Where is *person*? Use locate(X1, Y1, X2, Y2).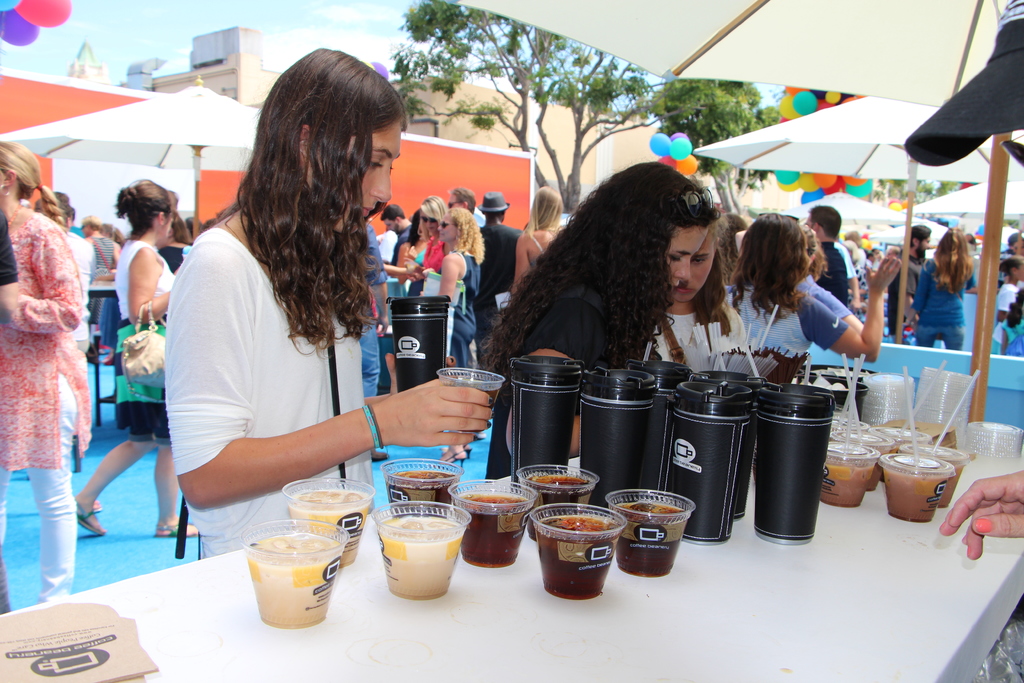
locate(993, 258, 1023, 320).
